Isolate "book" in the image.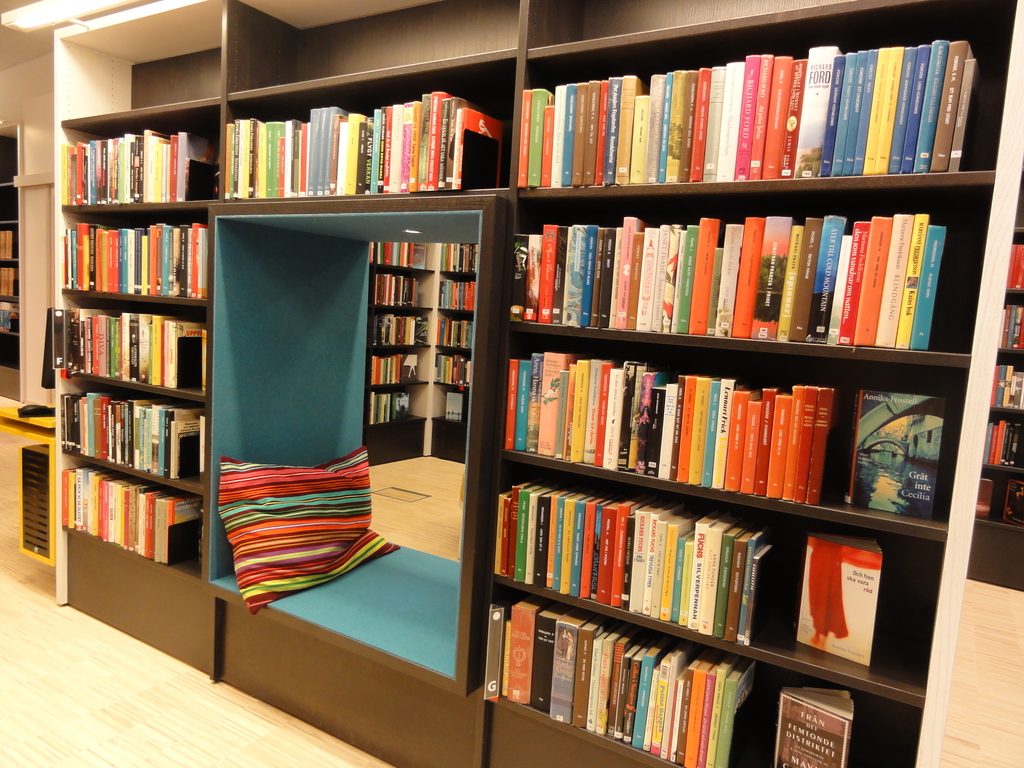
Isolated region: box=[792, 536, 882, 667].
